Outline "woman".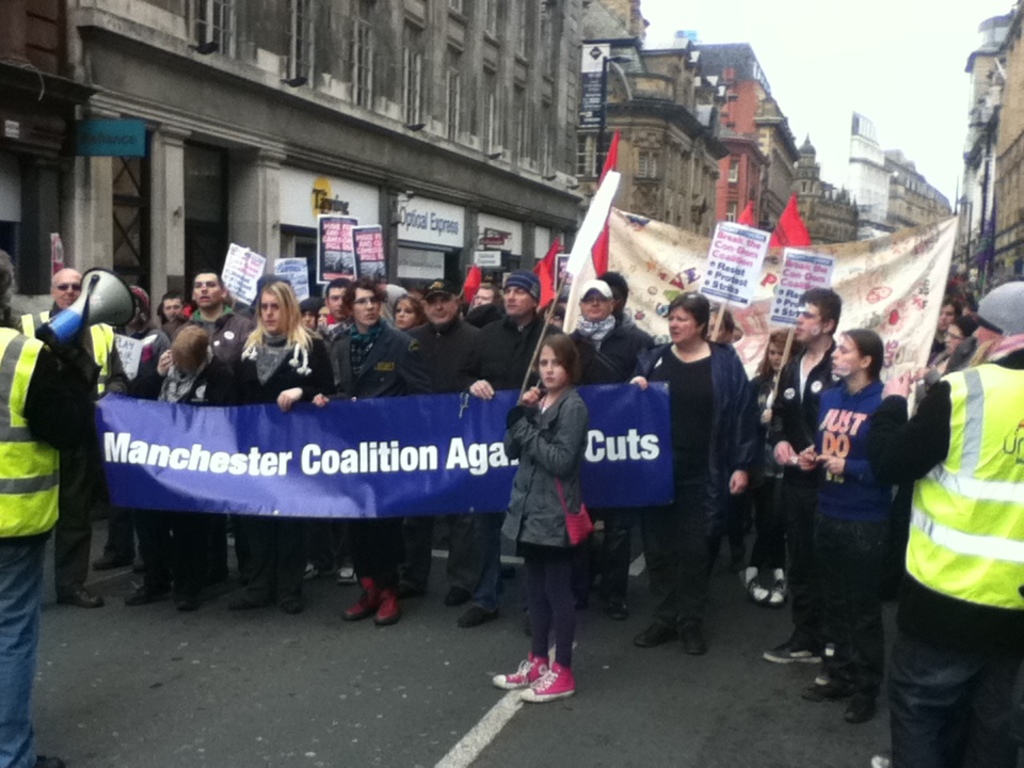
Outline: {"x1": 795, "y1": 330, "x2": 903, "y2": 724}.
